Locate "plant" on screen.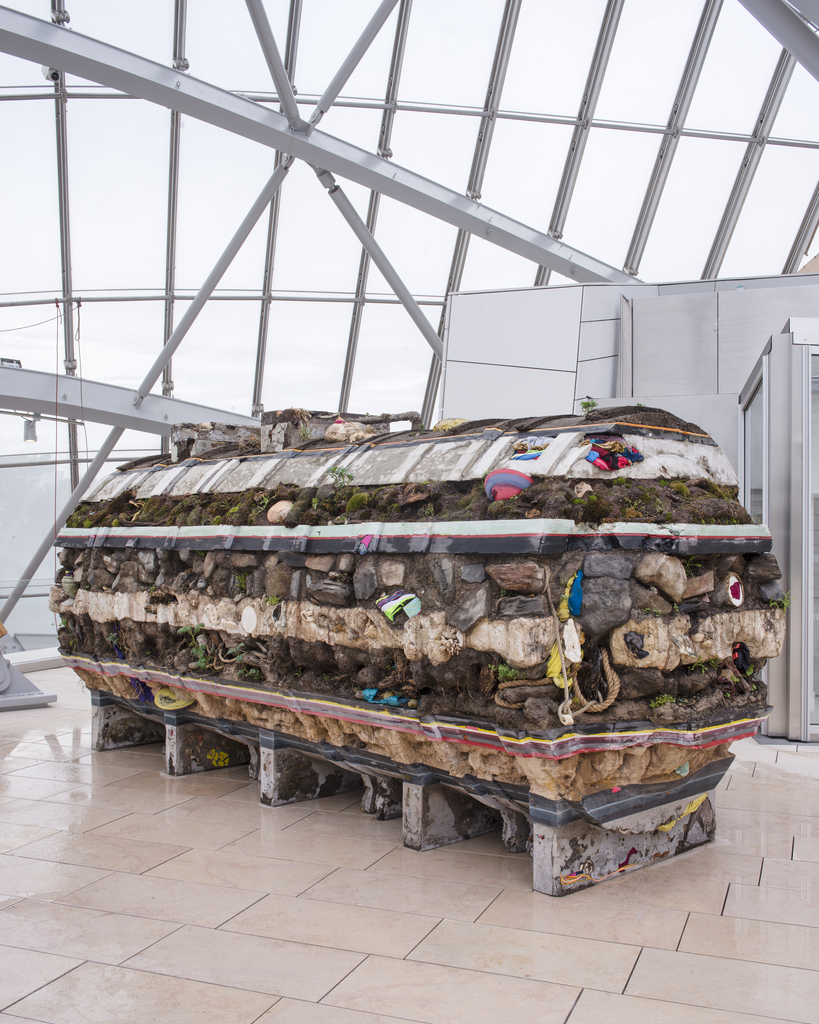
On screen at select_region(583, 386, 603, 407).
